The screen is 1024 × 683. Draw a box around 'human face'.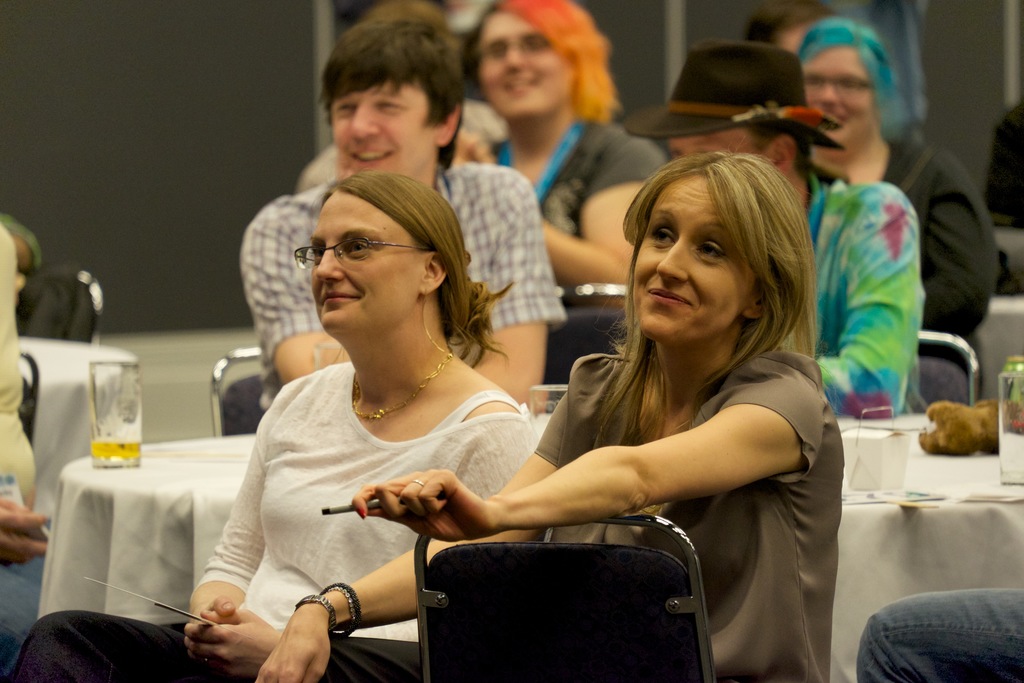
(left=801, top=45, right=877, bottom=157).
